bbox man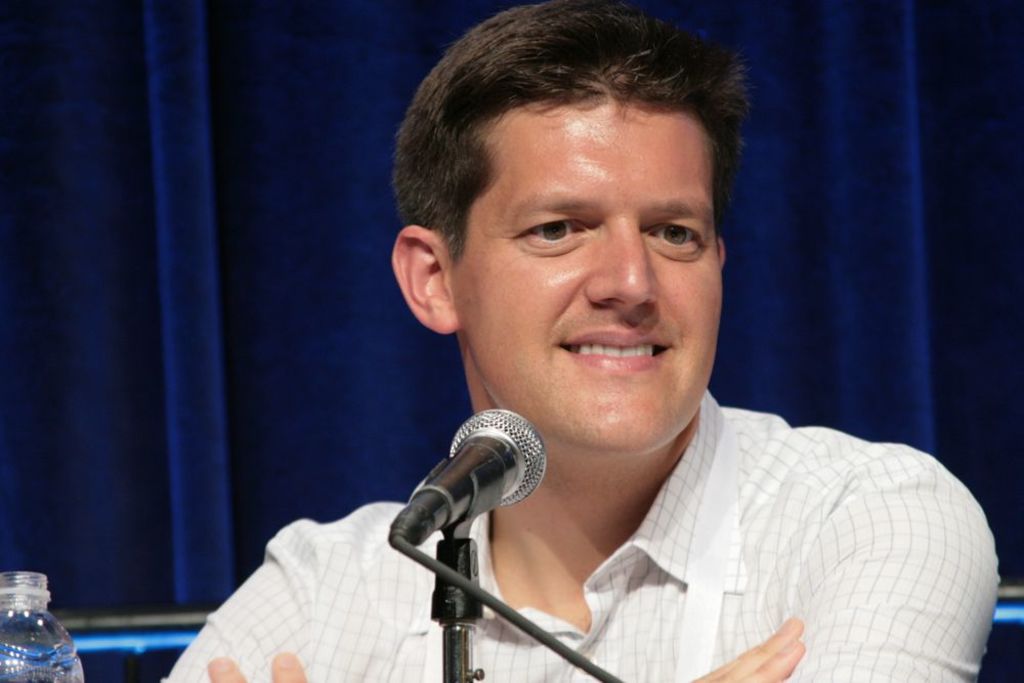
{"x1": 306, "y1": 26, "x2": 1008, "y2": 679}
